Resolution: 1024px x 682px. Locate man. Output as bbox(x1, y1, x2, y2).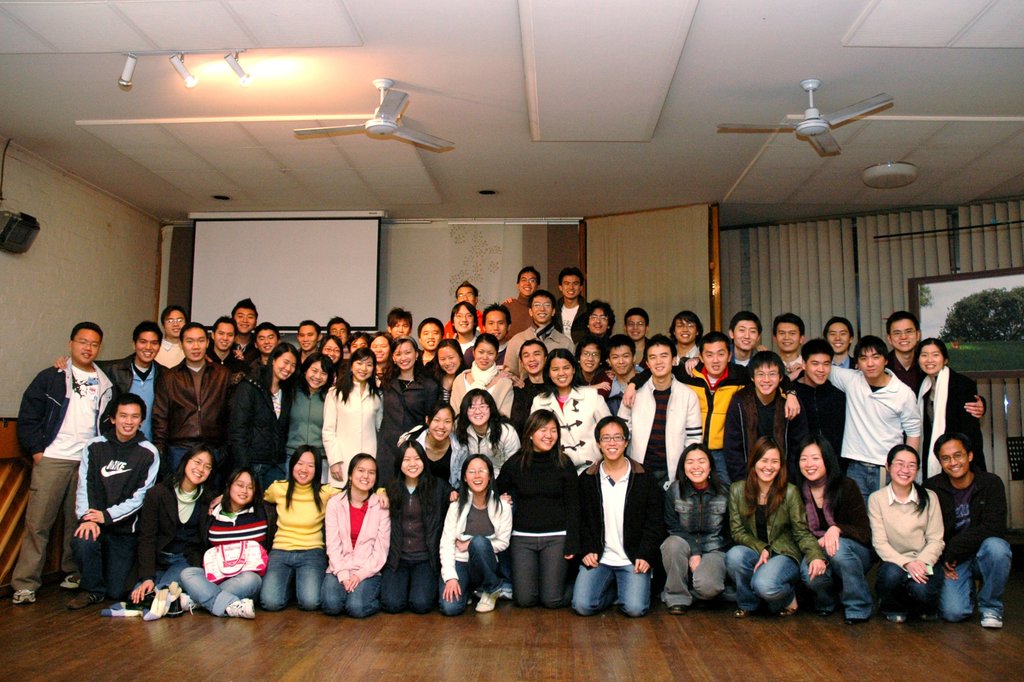
bbox(507, 327, 550, 430).
